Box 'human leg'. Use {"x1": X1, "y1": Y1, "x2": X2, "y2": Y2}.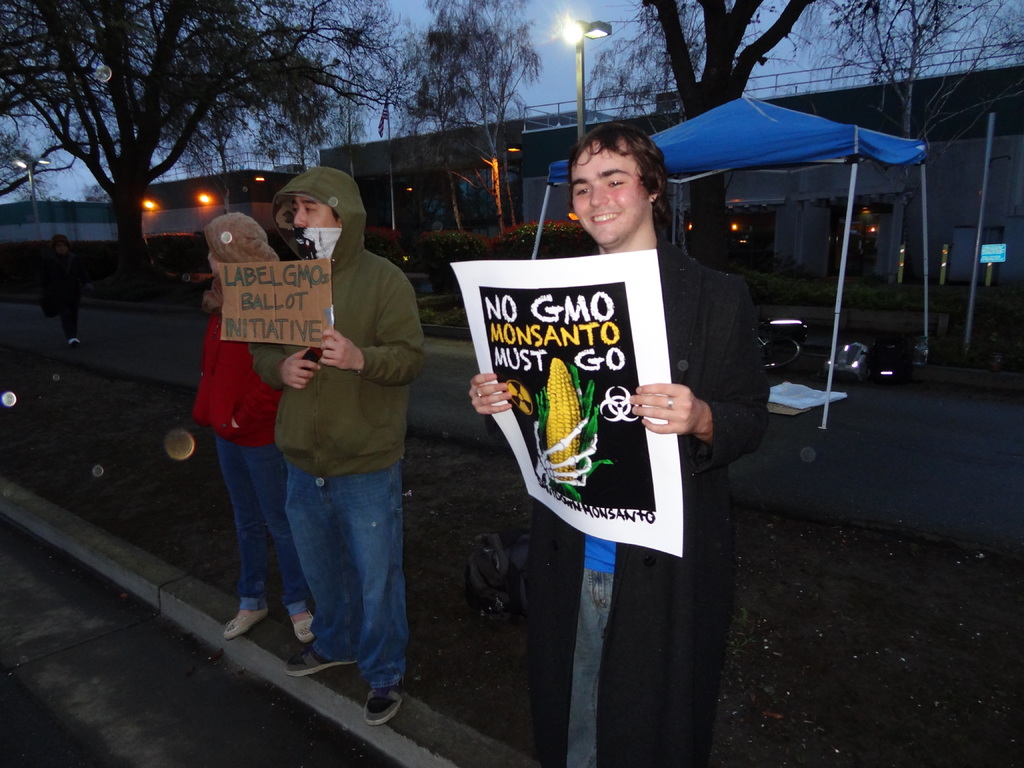
{"x1": 245, "y1": 444, "x2": 321, "y2": 639}.
